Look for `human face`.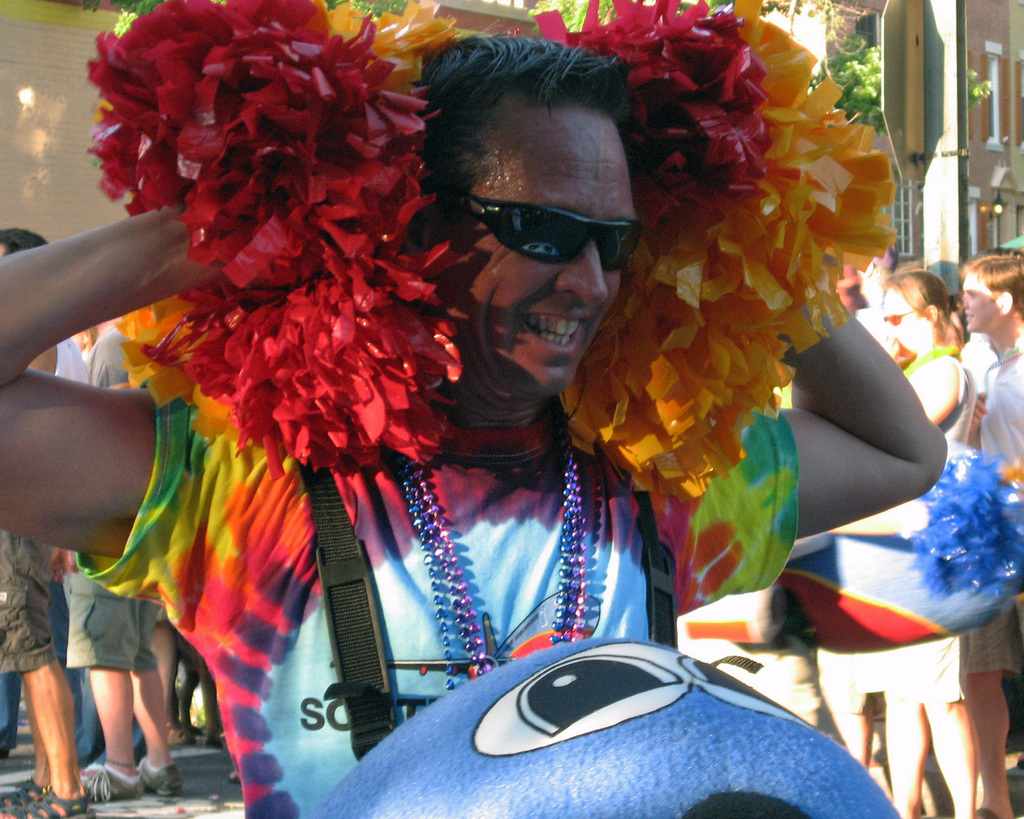
Found: Rect(441, 106, 632, 392).
